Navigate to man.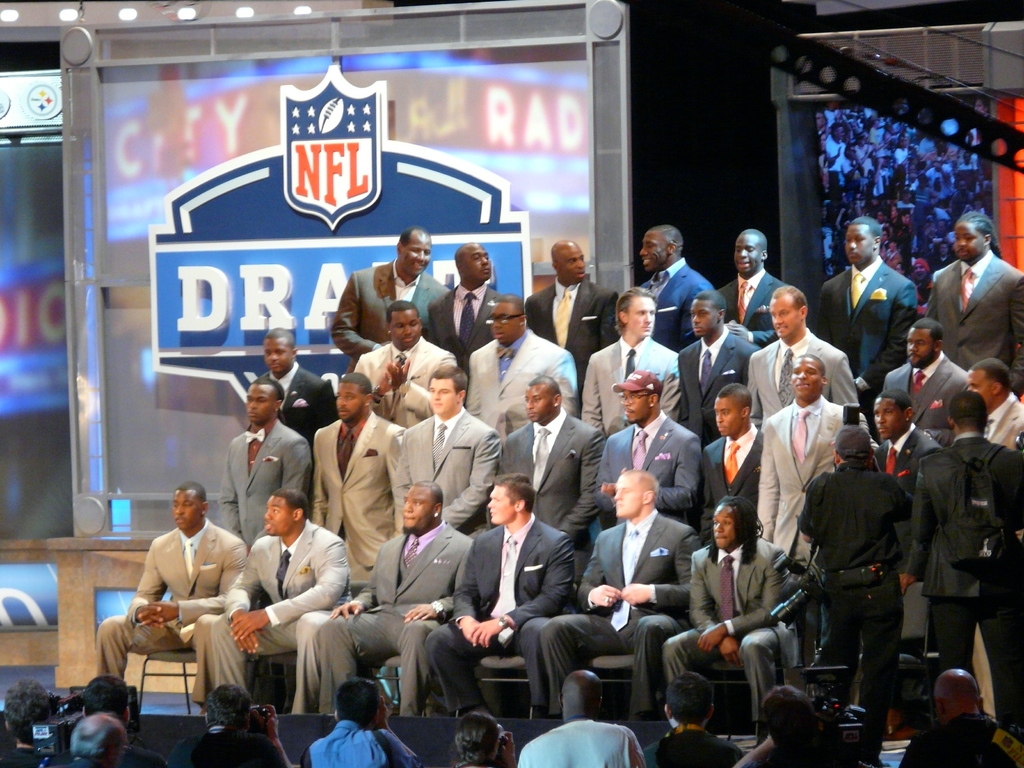
Navigation target: <bbox>500, 374, 609, 570</bbox>.
